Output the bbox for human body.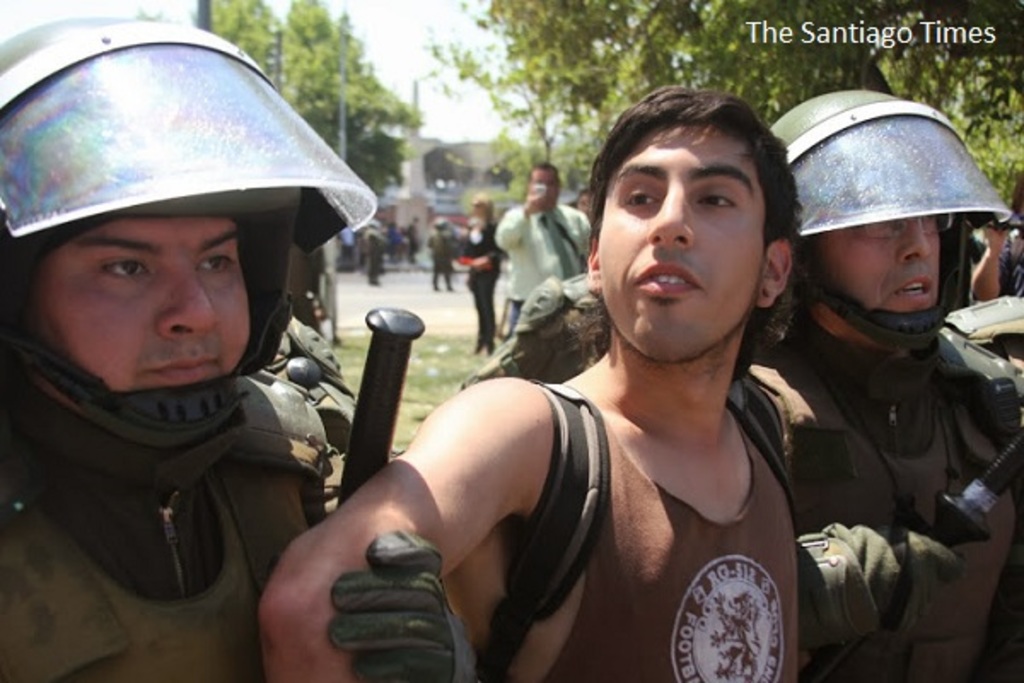
select_region(517, 304, 1022, 681).
